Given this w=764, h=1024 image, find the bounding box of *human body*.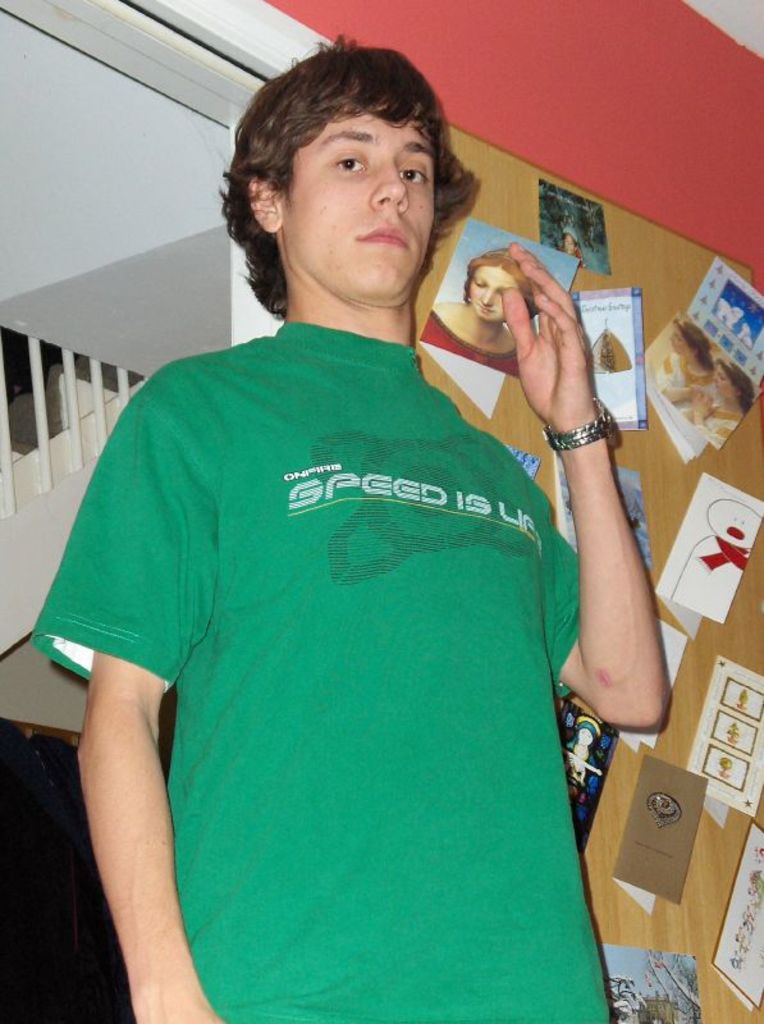
box=[417, 247, 535, 376].
